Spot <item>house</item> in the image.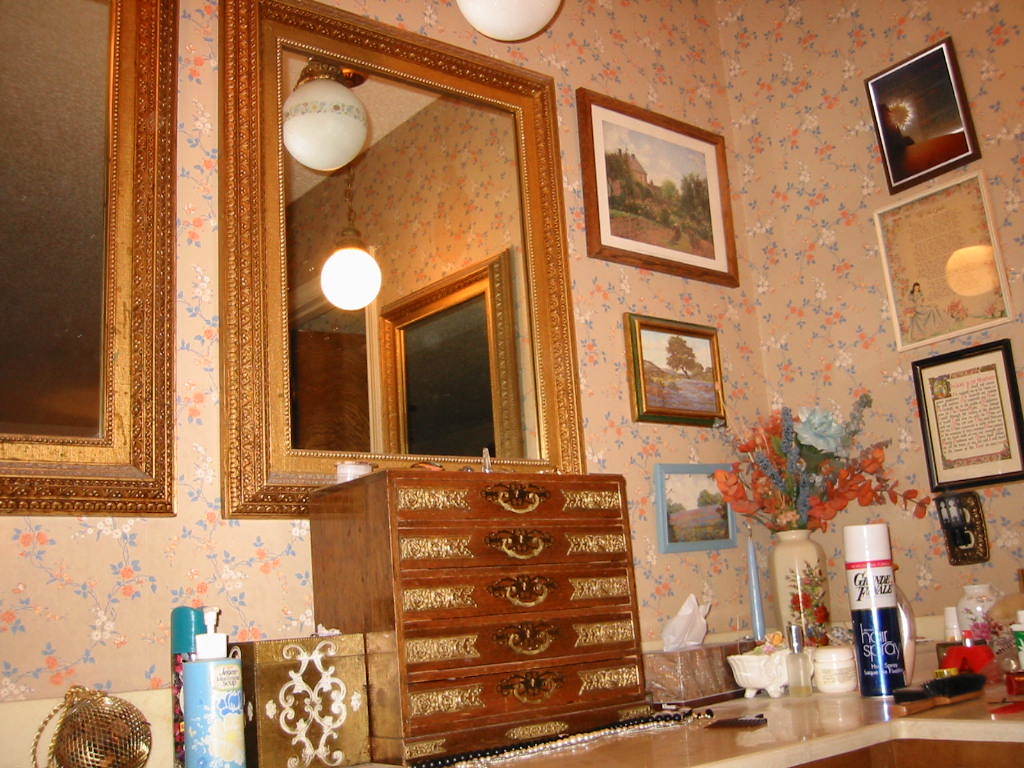
<item>house</item> found at pyautogui.locateOnScreen(1, 0, 1023, 767).
